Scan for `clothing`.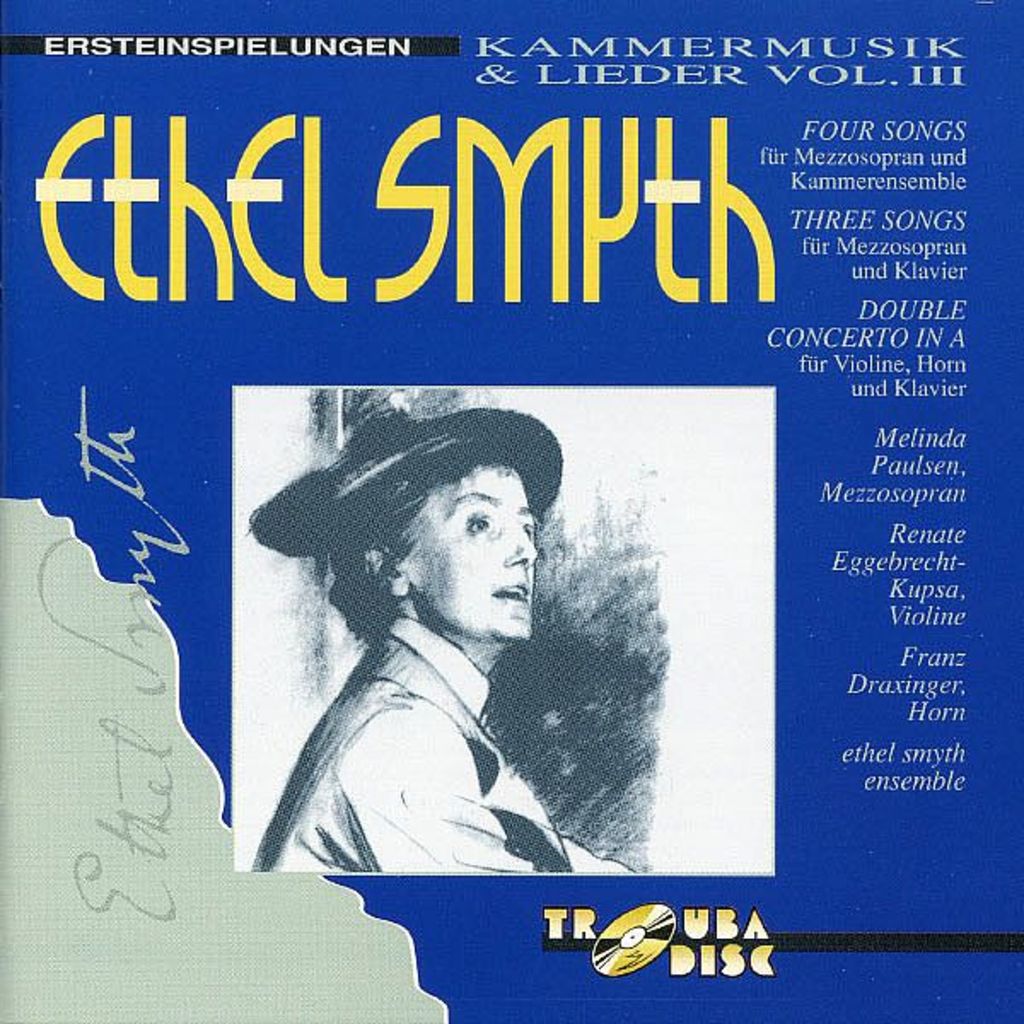
Scan result: <region>247, 558, 609, 896</region>.
